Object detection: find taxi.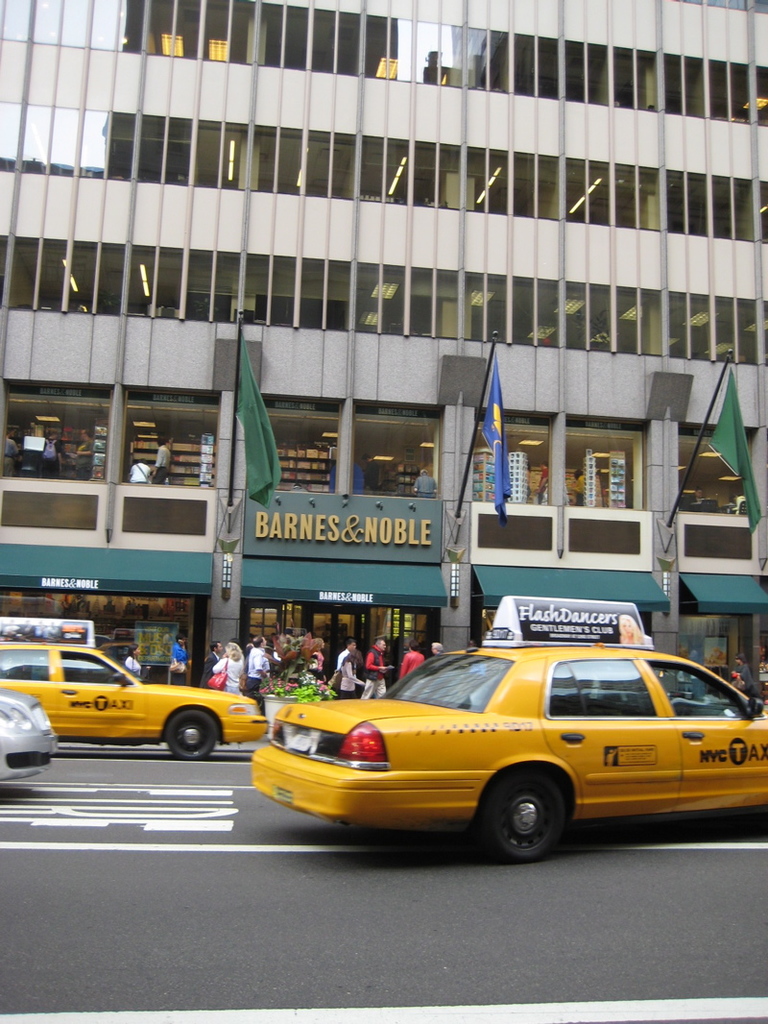
x1=254, y1=600, x2=767, y2=866.
